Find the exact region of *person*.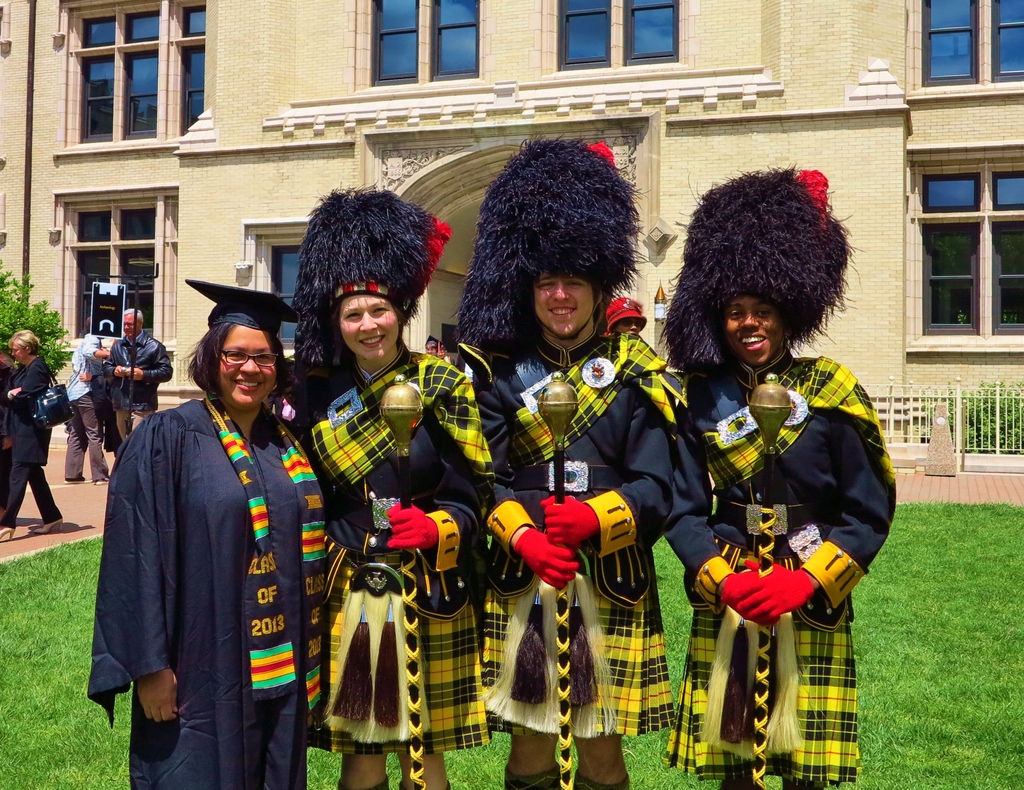
Exact region: [96, 308, 174, 433].
